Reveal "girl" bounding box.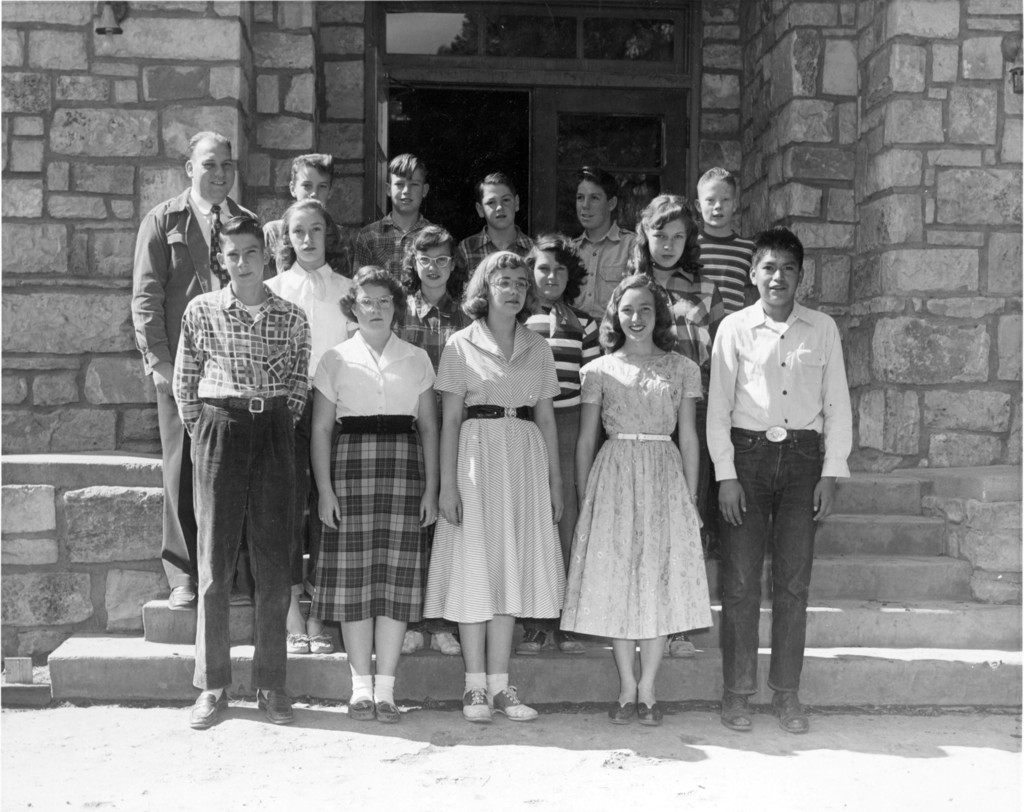
Revealed: [x1=523, y1=232, x2=605, y2=657].
